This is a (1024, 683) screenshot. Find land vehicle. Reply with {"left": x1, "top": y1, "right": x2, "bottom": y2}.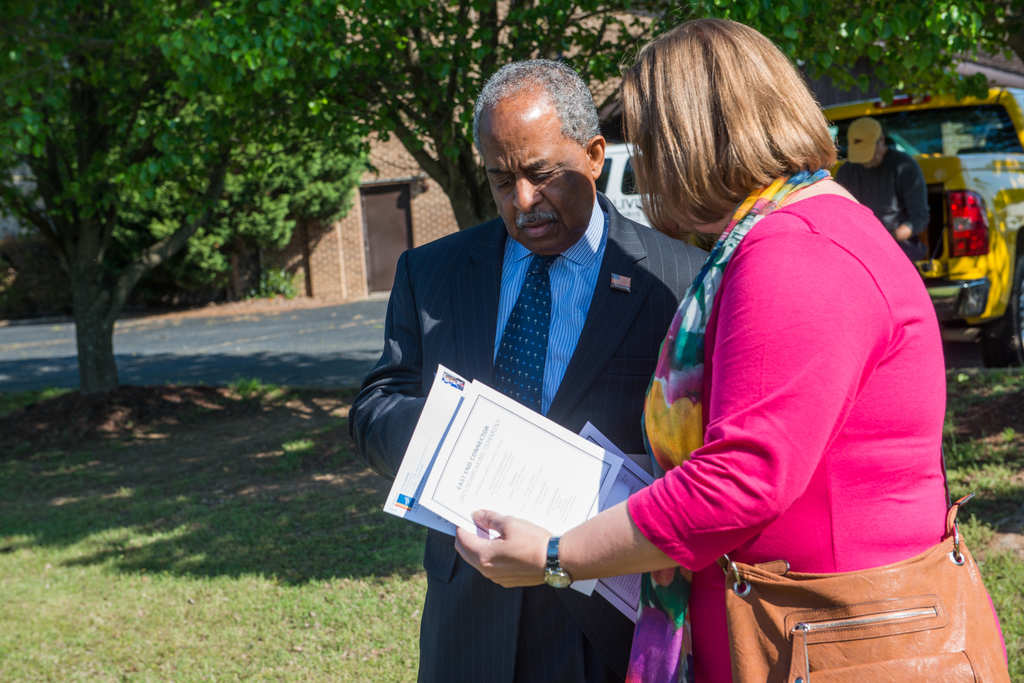
{"left": 820, "top": 83, "right": 1023, "bottom": 360}.
